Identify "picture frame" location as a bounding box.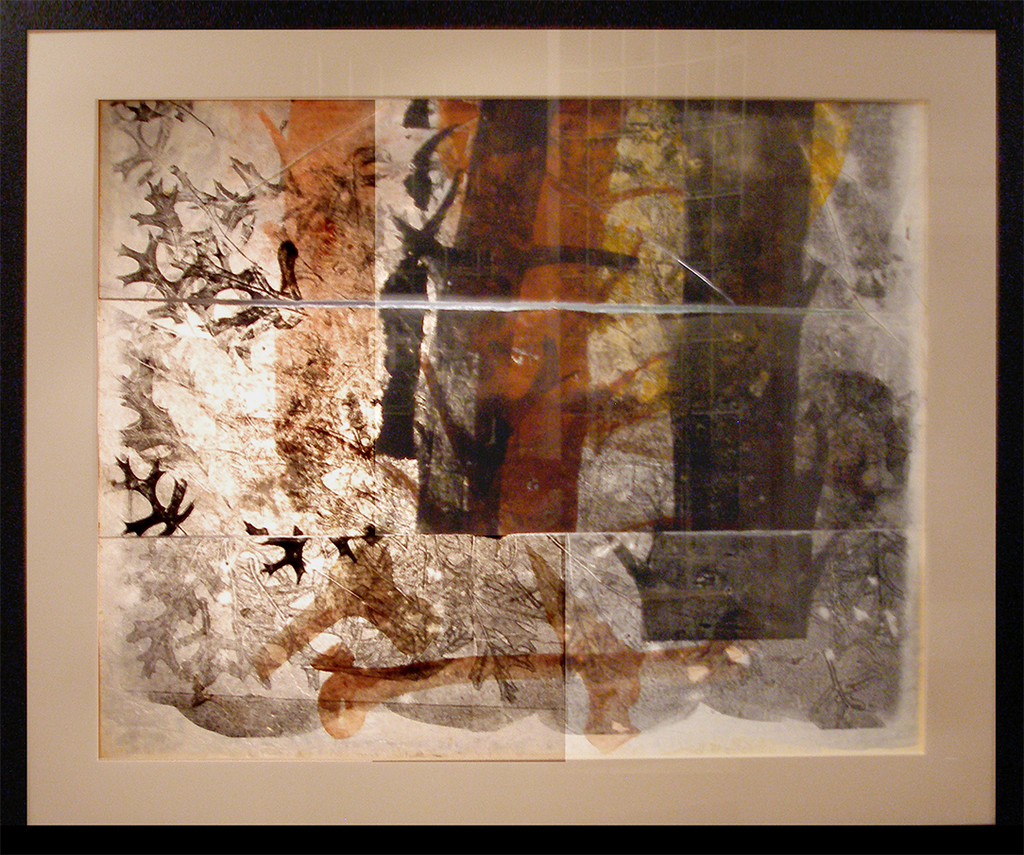
l=16, t=28, r=1000, b=813.
